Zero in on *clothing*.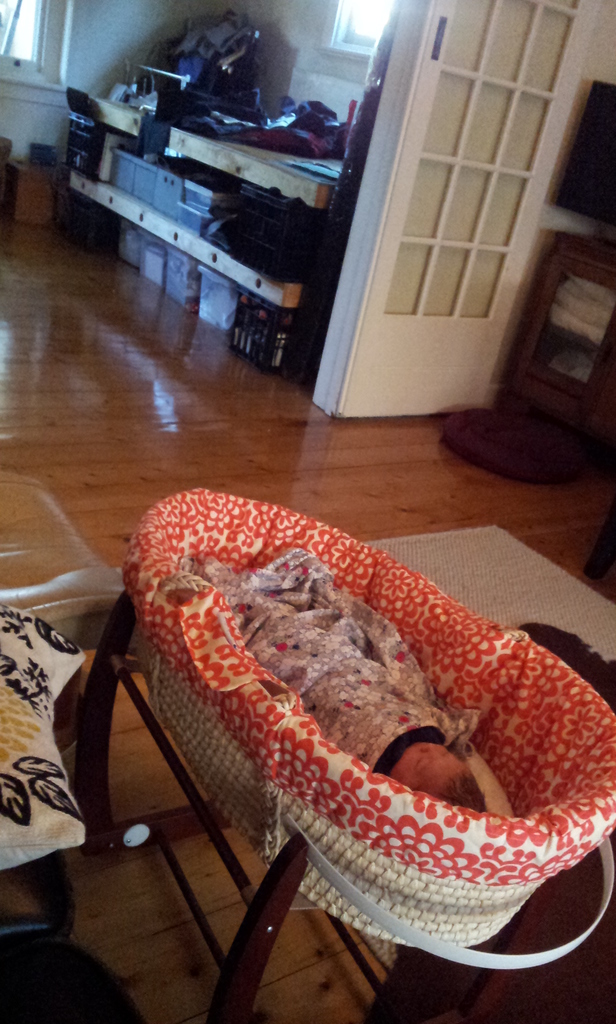
Zeroed in: (left=114, top=490, right=615, bottom=962).
